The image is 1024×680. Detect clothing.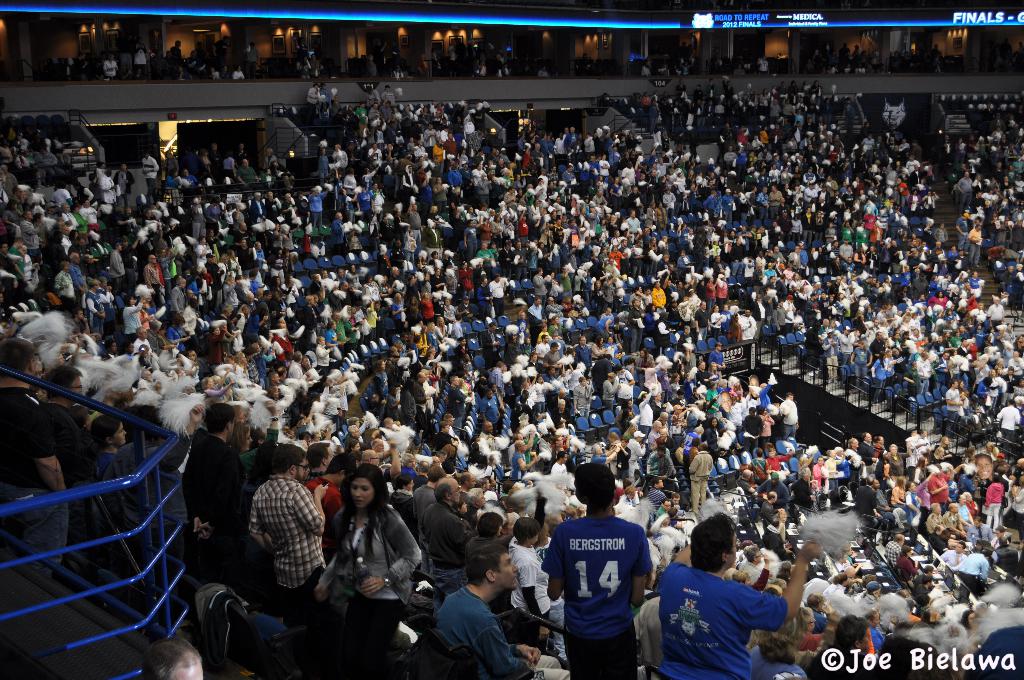
Detection: <box>384,489,415,528</box>.
